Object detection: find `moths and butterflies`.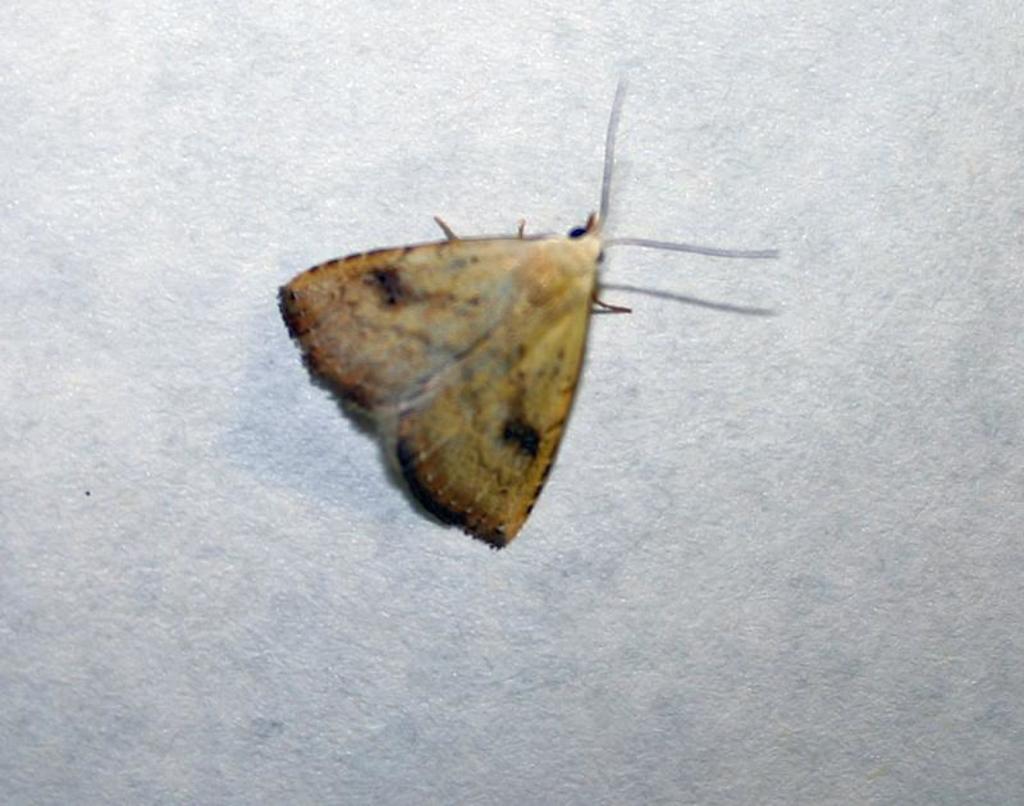
detection(271, 75, 786, 553).
